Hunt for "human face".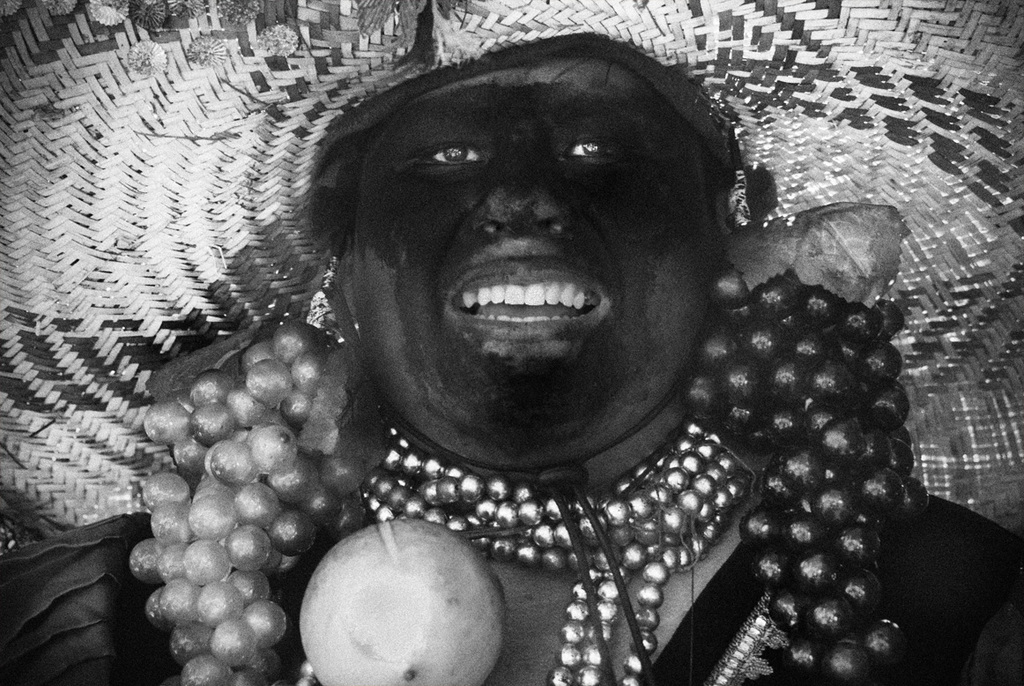
Hunted down at l=354, t=54, r=716, b=465.
